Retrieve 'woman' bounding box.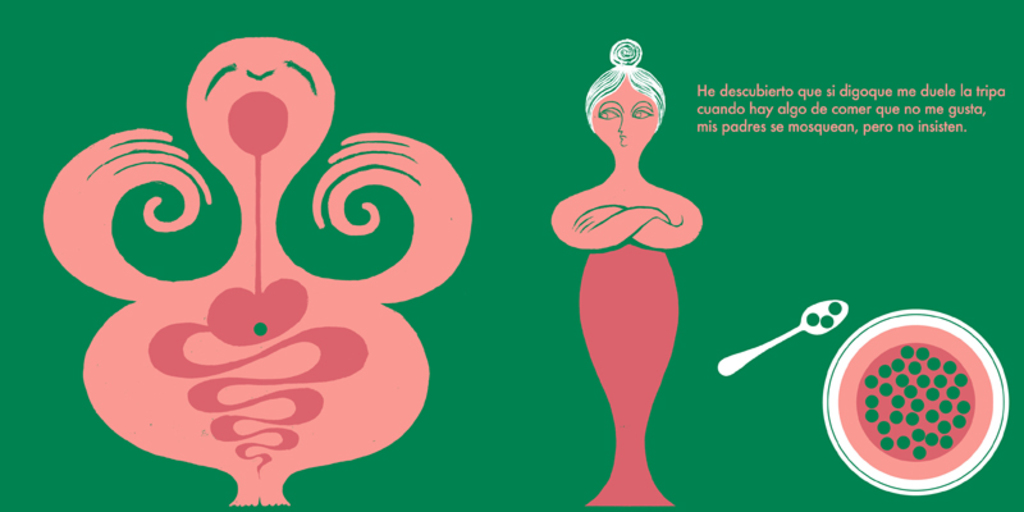
Bounding box: x1=559, y1=36, x2=714, y2=489.
